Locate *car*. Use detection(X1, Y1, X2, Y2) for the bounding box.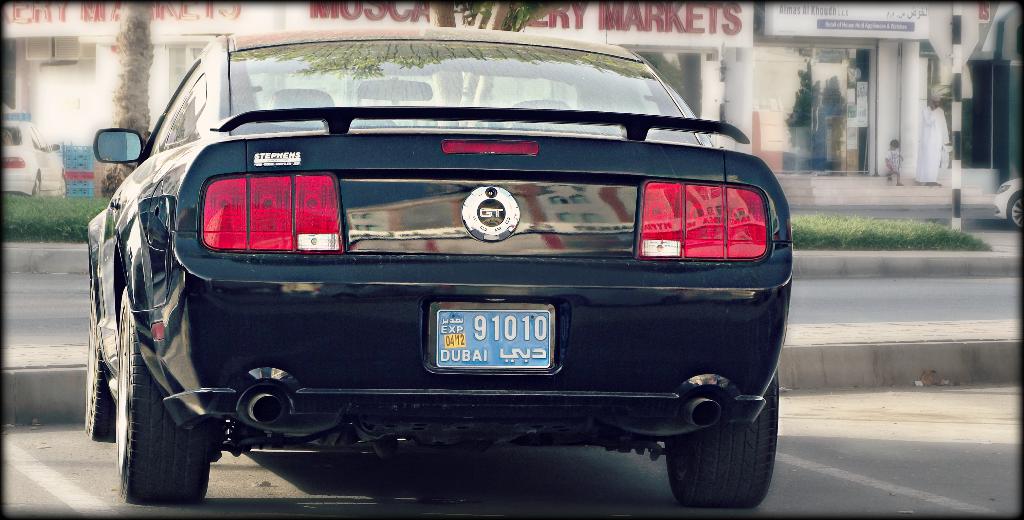
detection(77, 29, 765, 519).
